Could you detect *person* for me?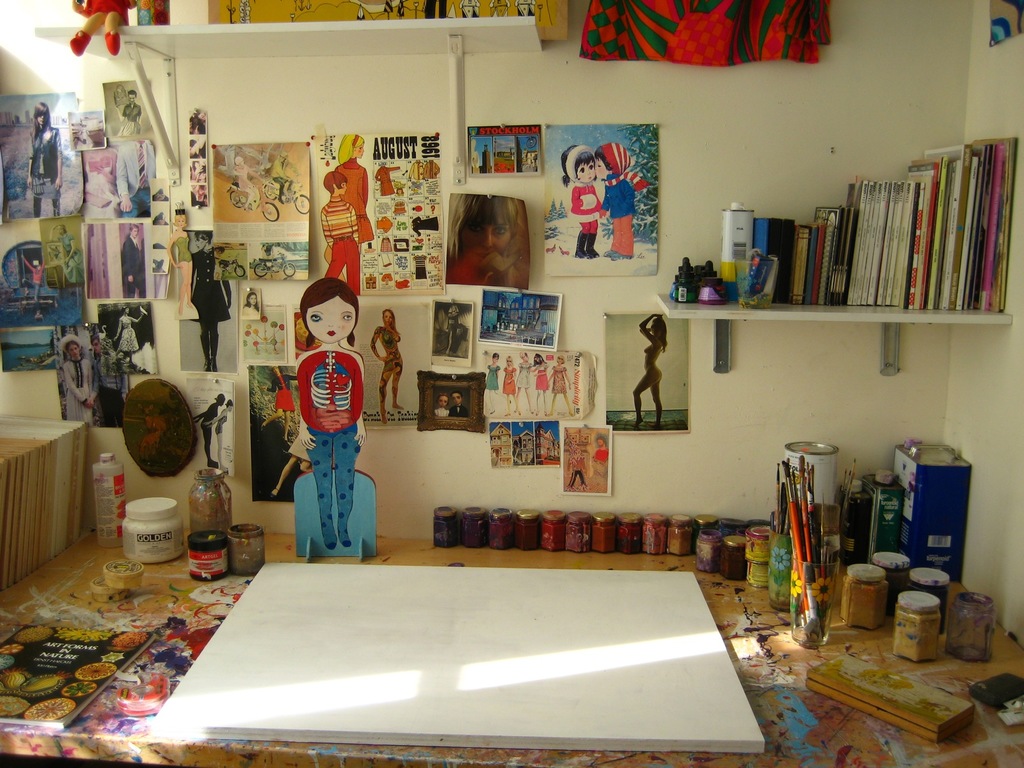
Detection result: {"left": 323, "top": 169, "right": 360, "bottom": 297}.
